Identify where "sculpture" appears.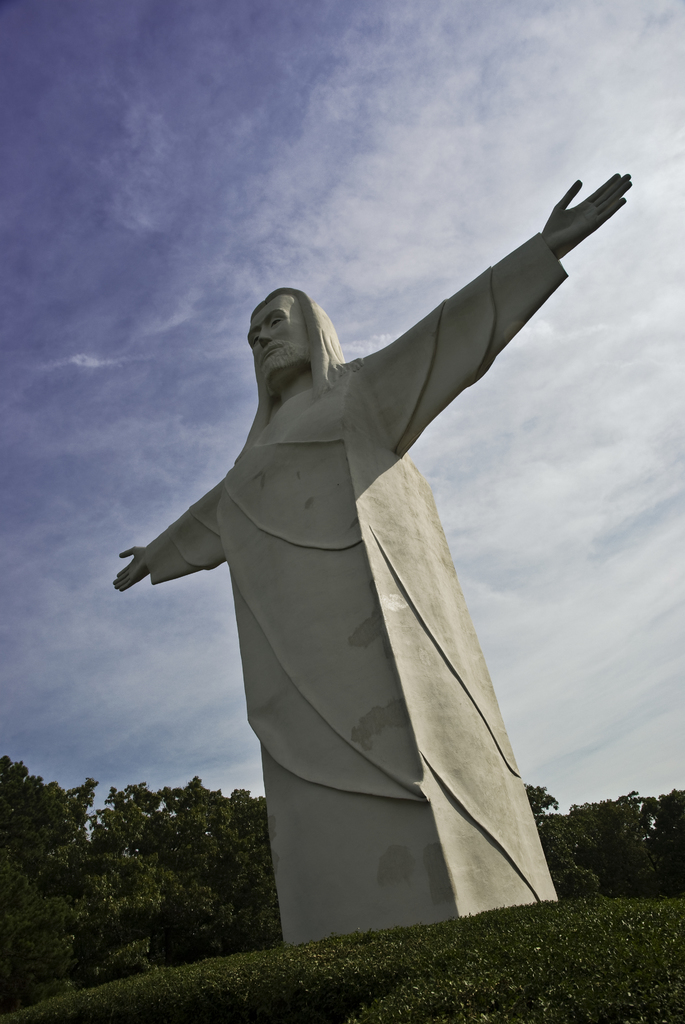
Appears at Rect(106, 136, 608, 935).
